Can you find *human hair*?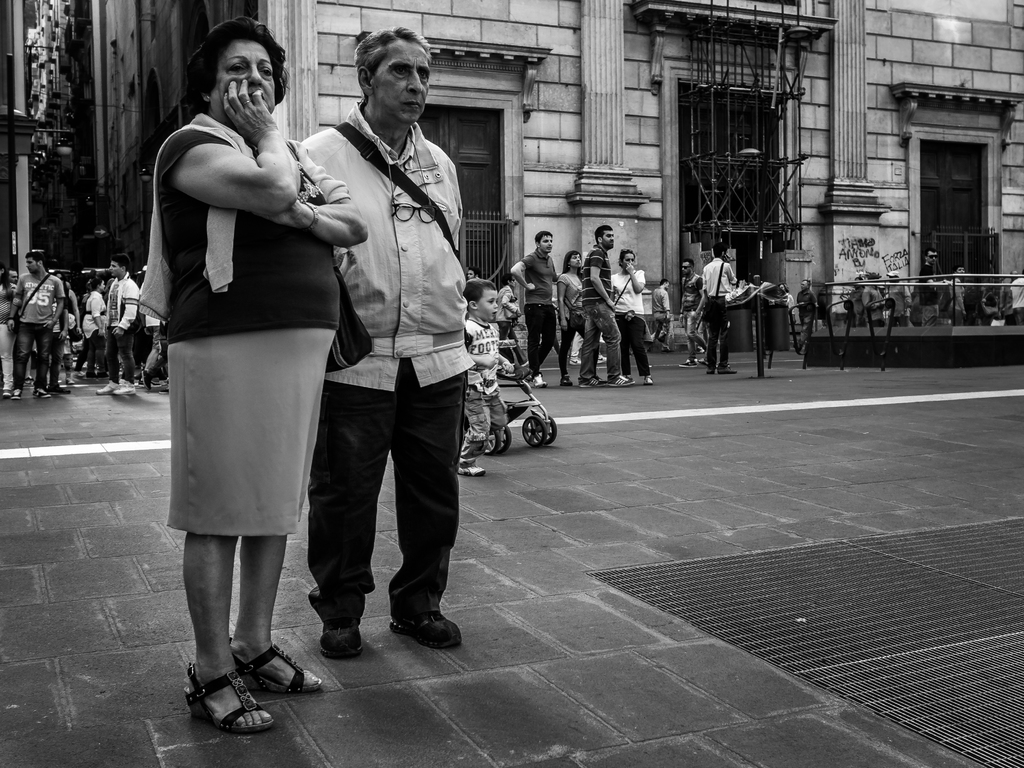
Yes, bounding box: pyautogui.locateOnScreen(184, 20, 268, 110).
